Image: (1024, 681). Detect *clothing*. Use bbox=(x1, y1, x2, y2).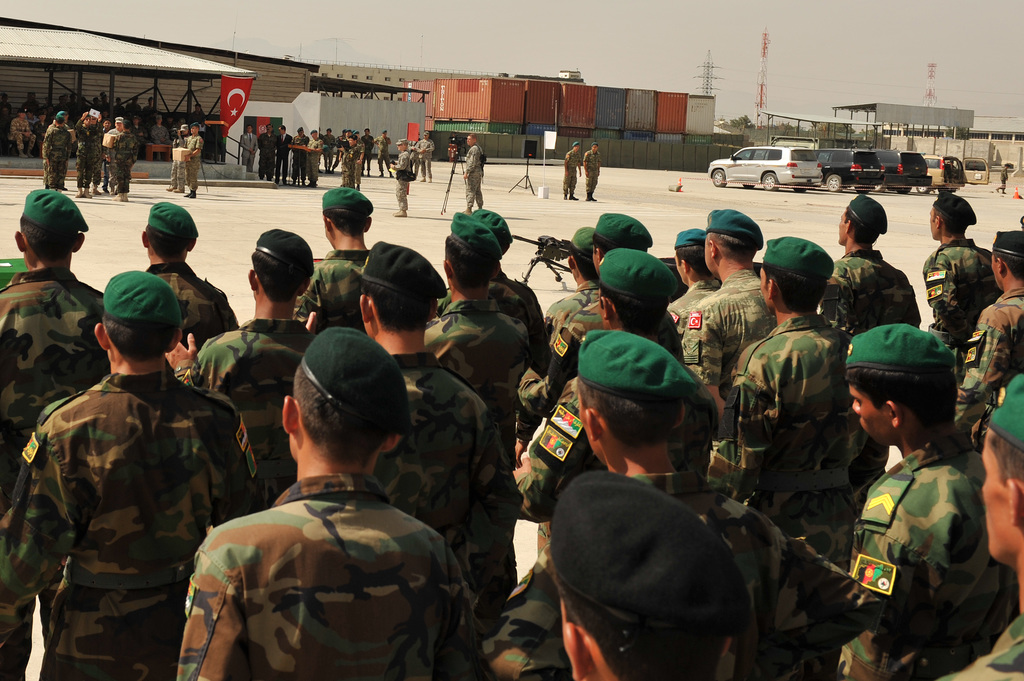
bbox=(42, 119, 65, 188).
